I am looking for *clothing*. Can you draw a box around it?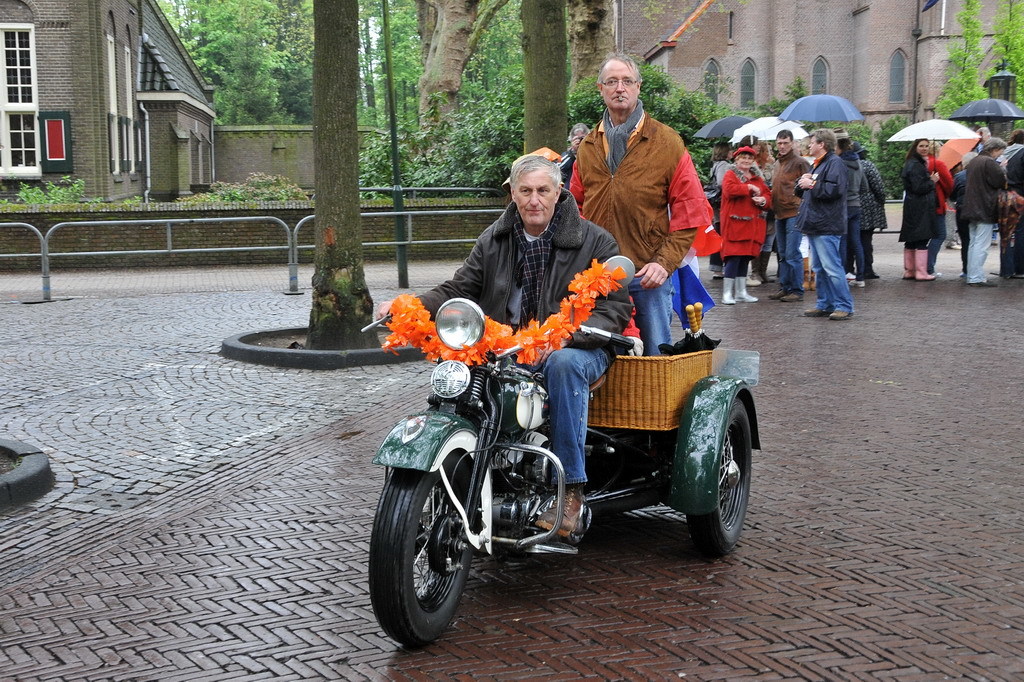
Sure, the bounding box is [left=843, top=152, right=866, bottom=278].
